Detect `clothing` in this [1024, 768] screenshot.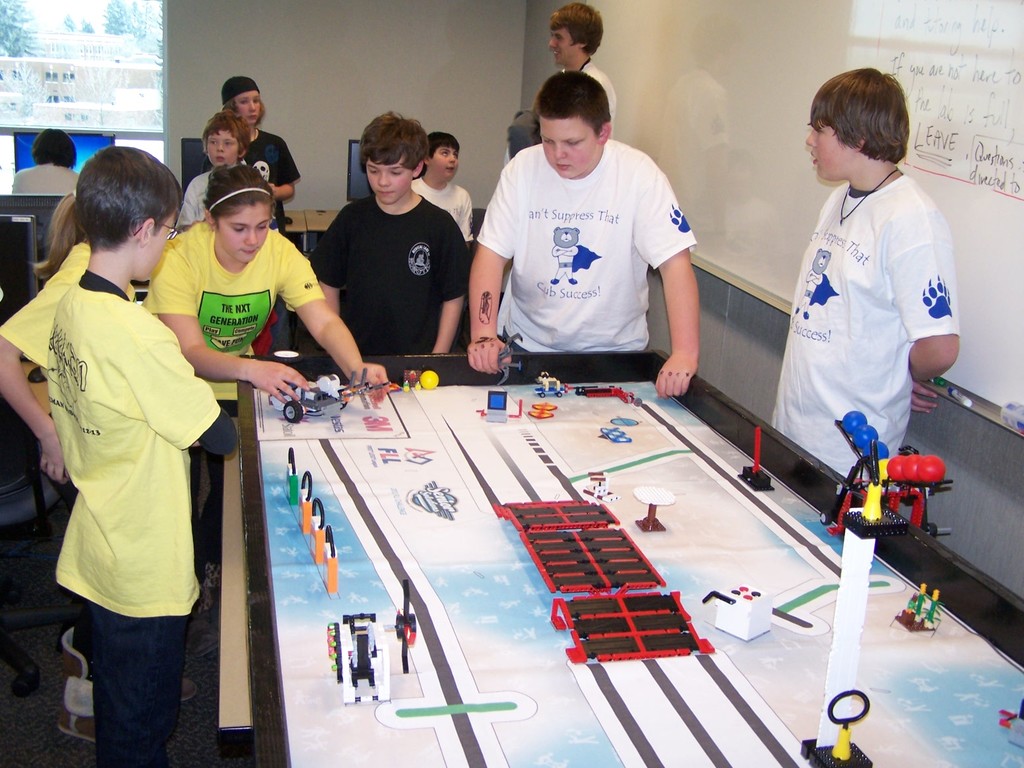
Detection: 143, 217, 324, 385.
